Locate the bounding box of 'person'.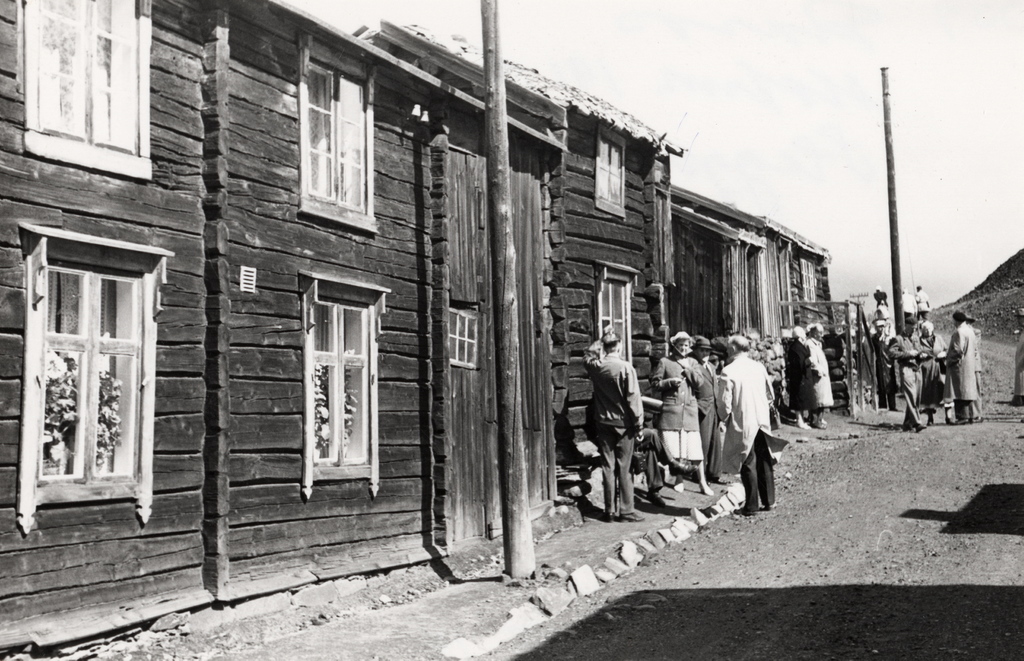
Bounding box: BBox(692, 332, 716, 478).
